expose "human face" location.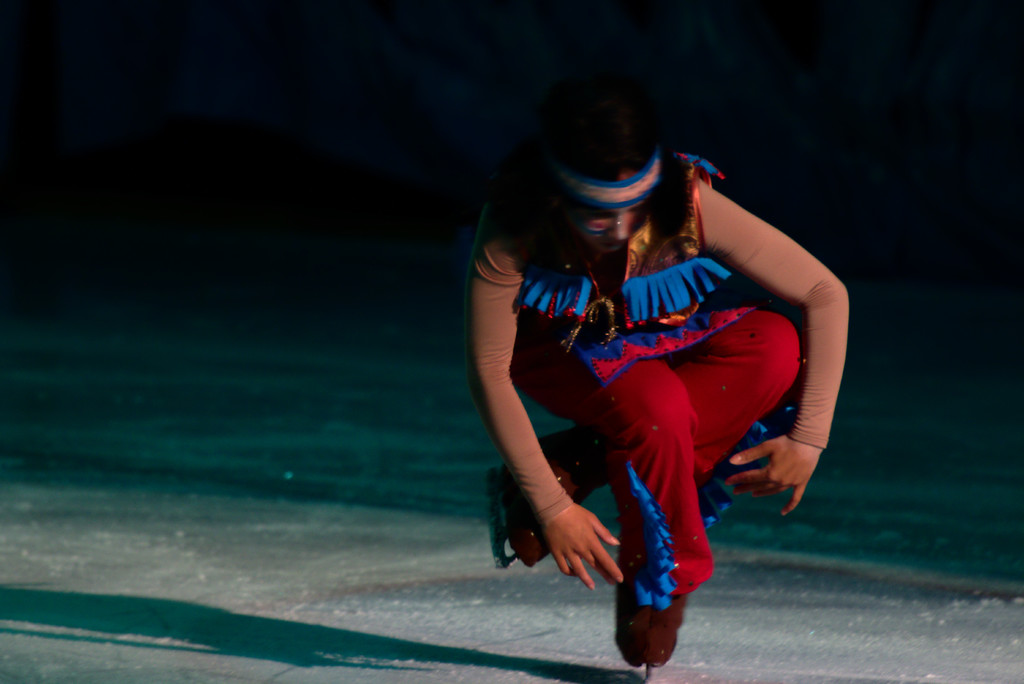
Exposed at <bbox>580, 210, 640, 240</bbox>.
